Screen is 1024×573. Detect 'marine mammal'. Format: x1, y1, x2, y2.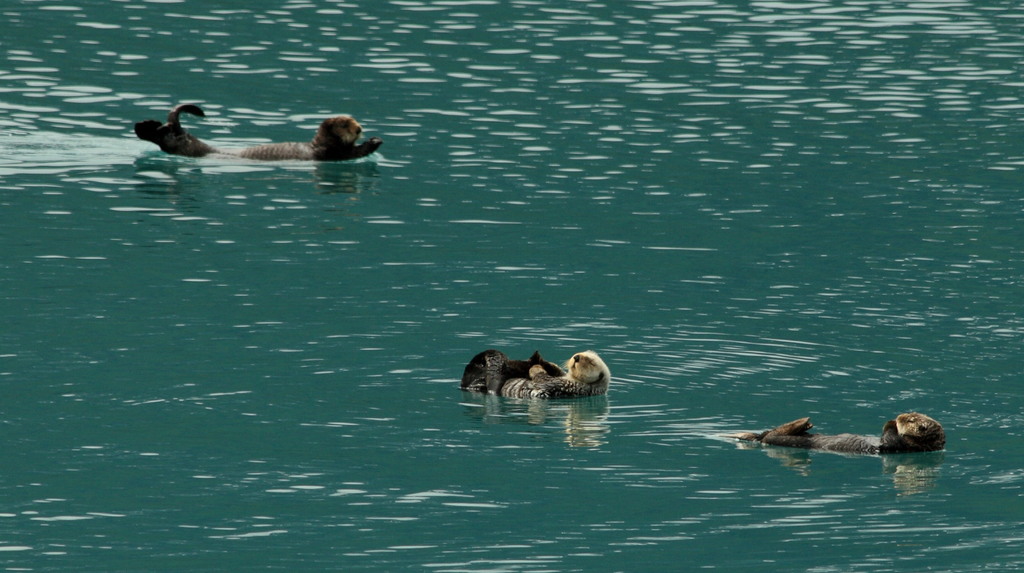
727, 412, 949, 453.
